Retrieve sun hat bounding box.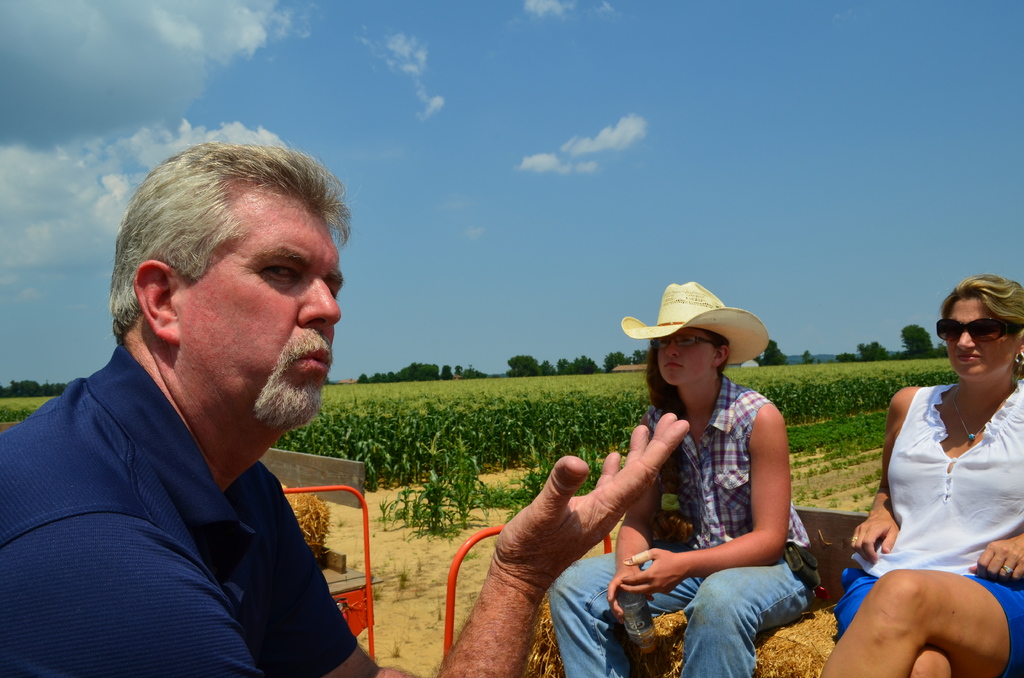
Bounding box: x1=620, y1=281, x2=772, y2=365.
